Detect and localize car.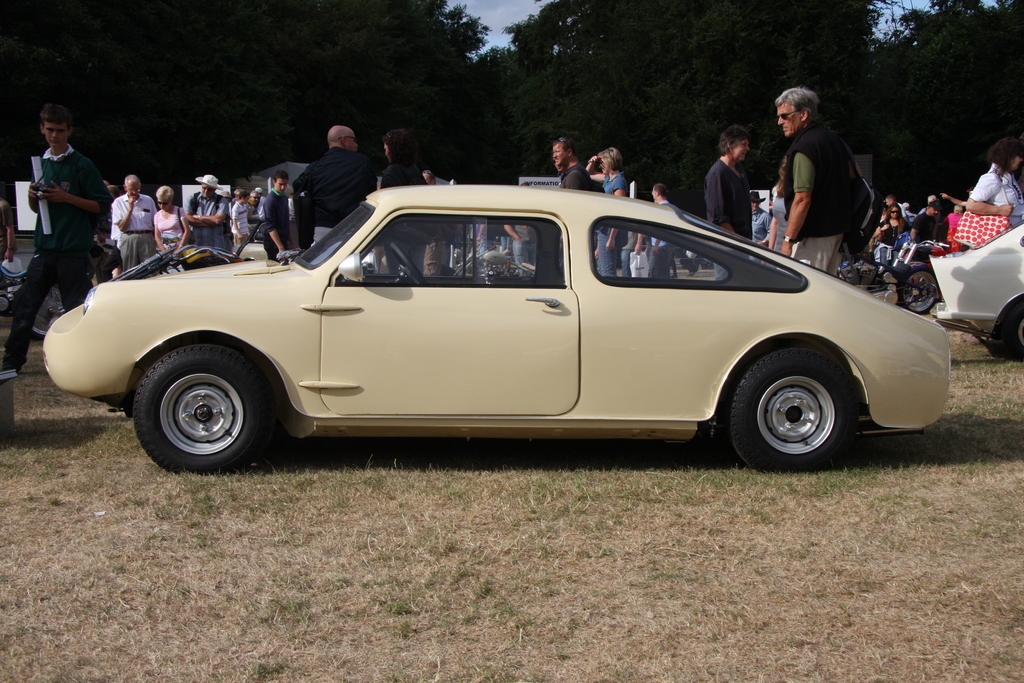
Localized at <bbox>927, 220, 1023, 367</bbox>.
